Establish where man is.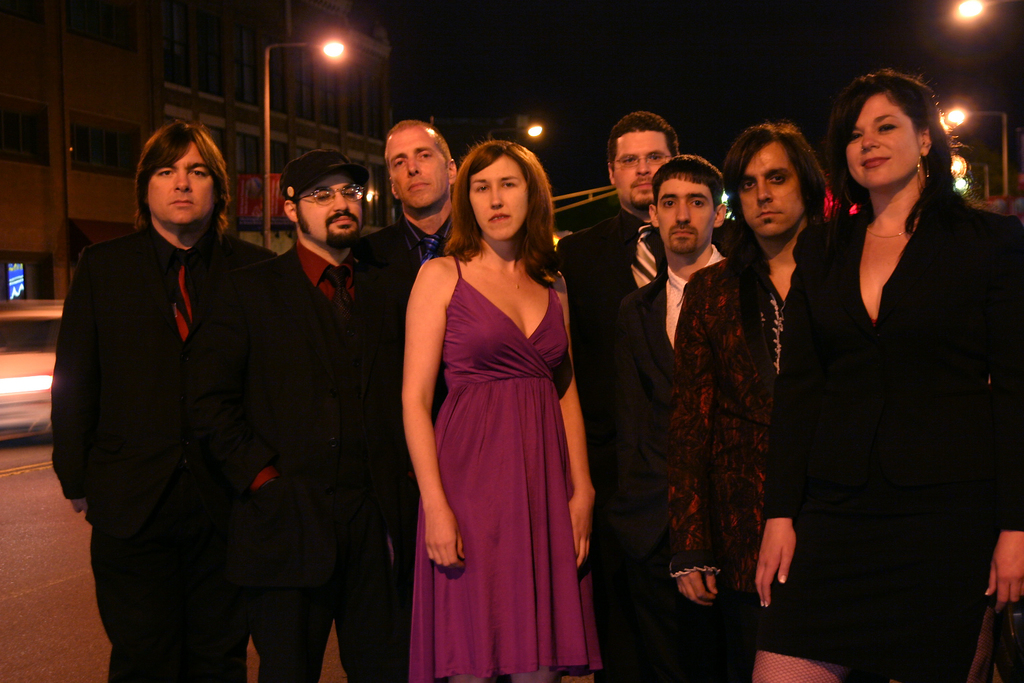
Established at (544,109,679,682).
